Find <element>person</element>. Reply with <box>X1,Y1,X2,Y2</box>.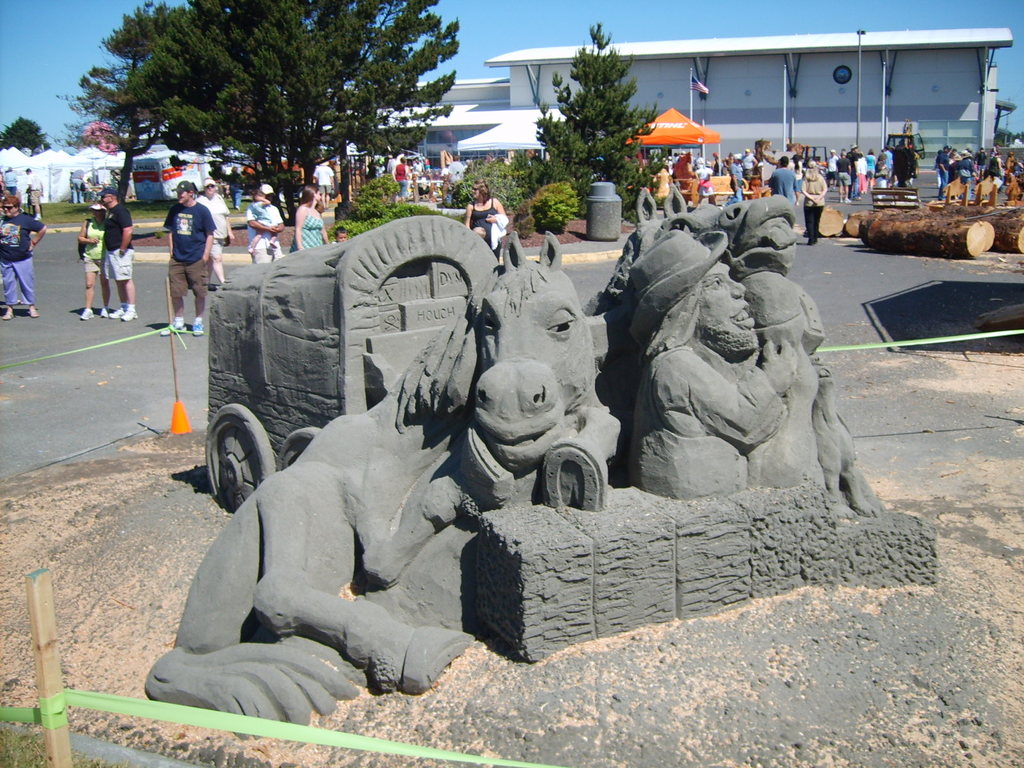
<box>625,221,805,511</box>.
